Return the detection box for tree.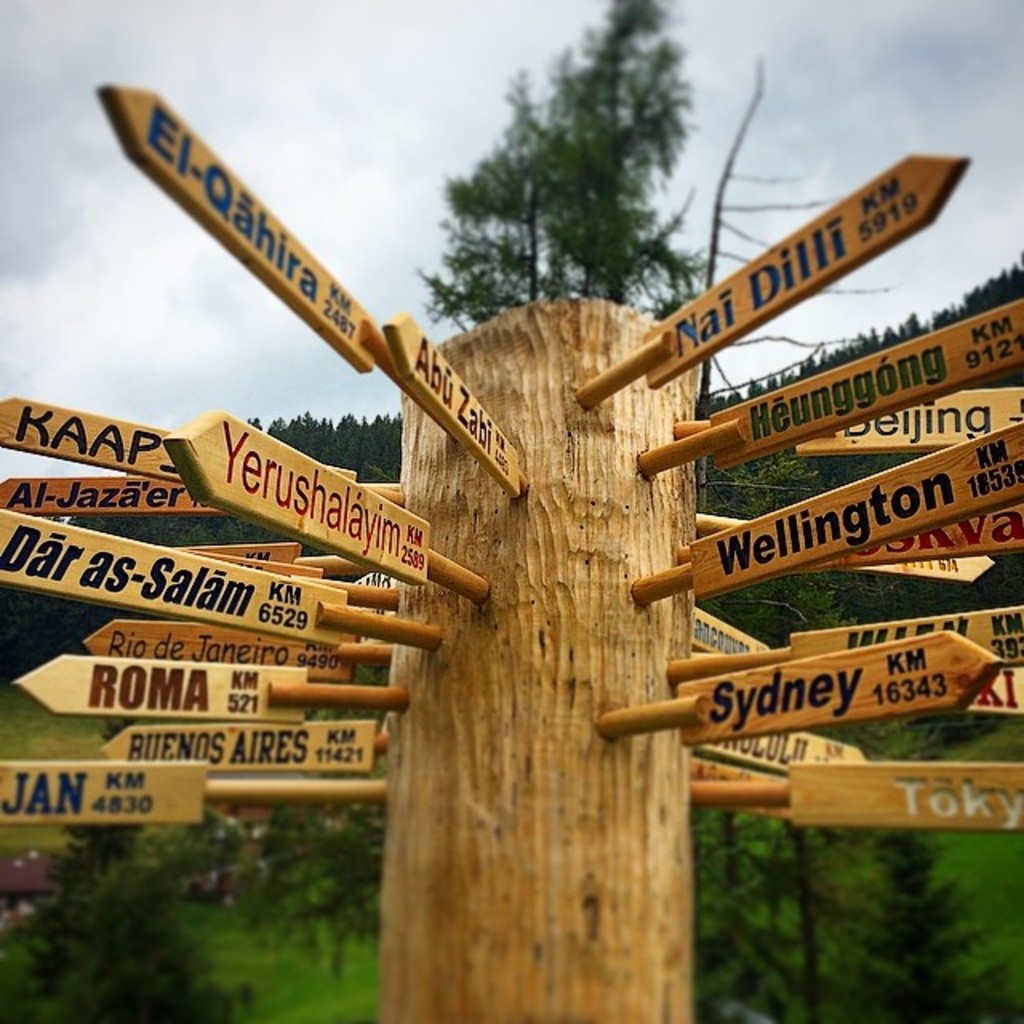
x1=414 y1=0 x2=715 y2=330.
